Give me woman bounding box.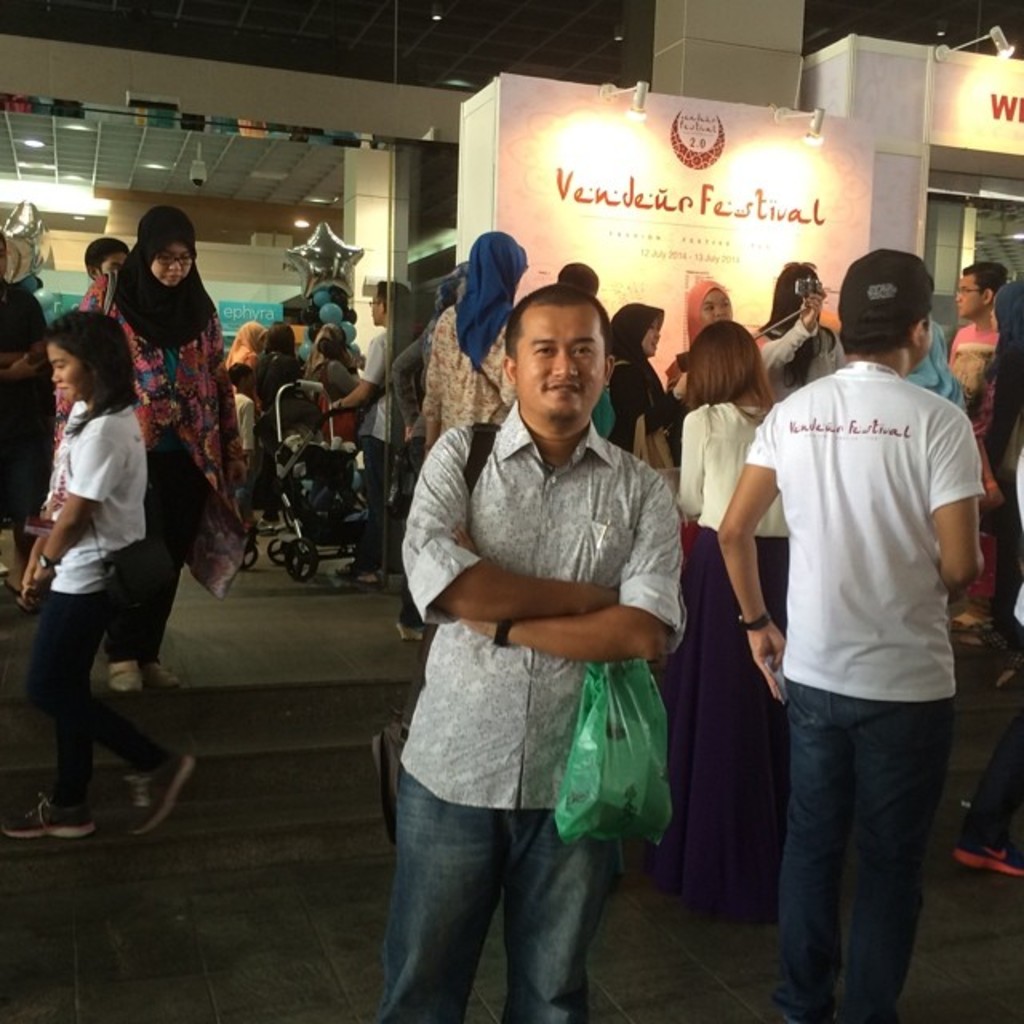
50:214:254:688.
